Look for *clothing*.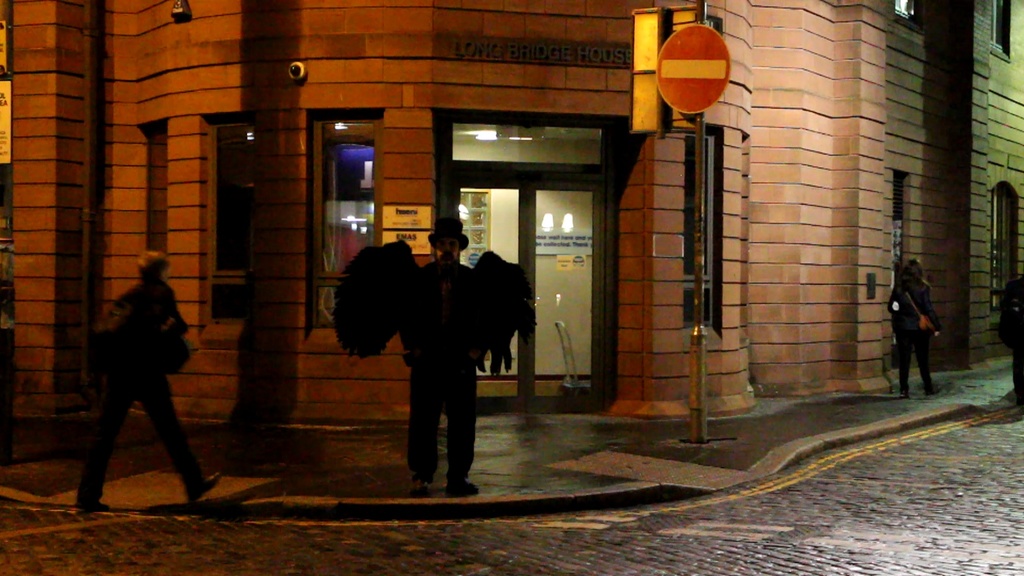
Found: l=81, t=273, r=211, b=492.
